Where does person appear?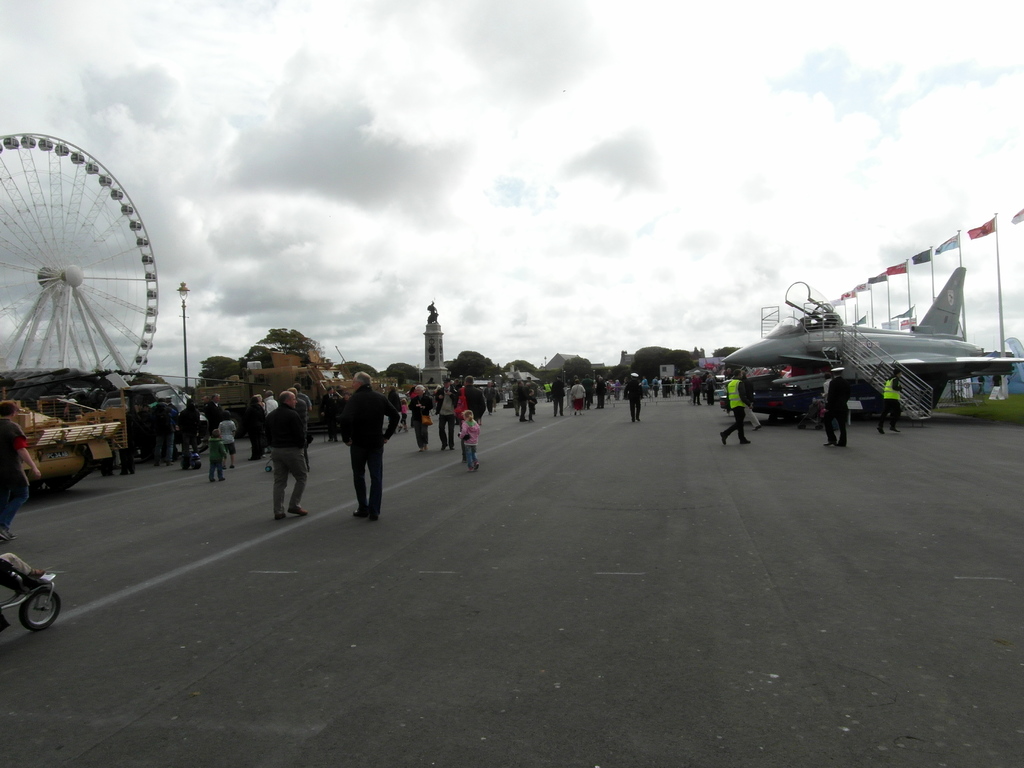
Appears at (x1=257, y1=388, x2=306, y2=518).
